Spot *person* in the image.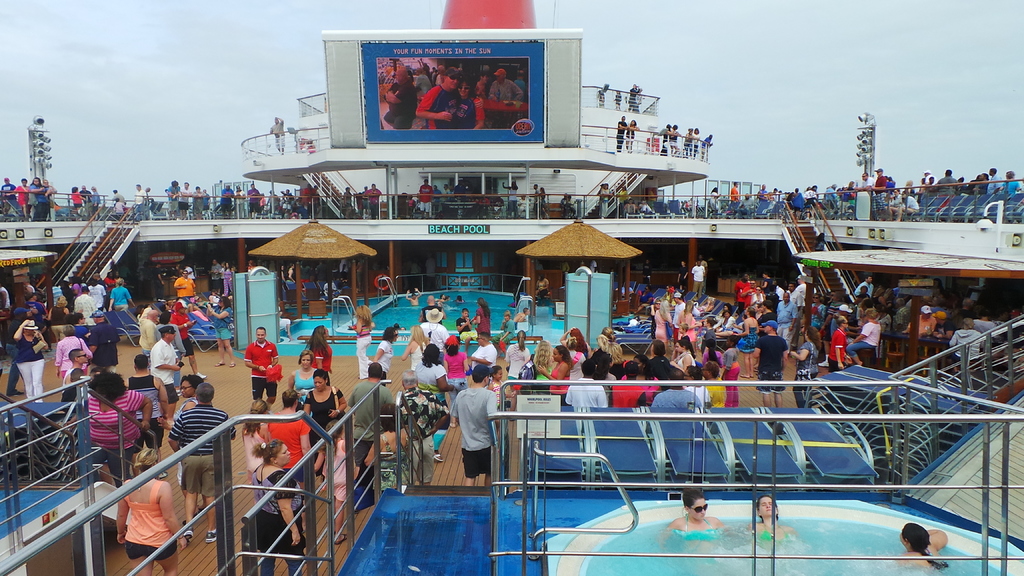
*person* found at box=[244, 330, 277, 411].
